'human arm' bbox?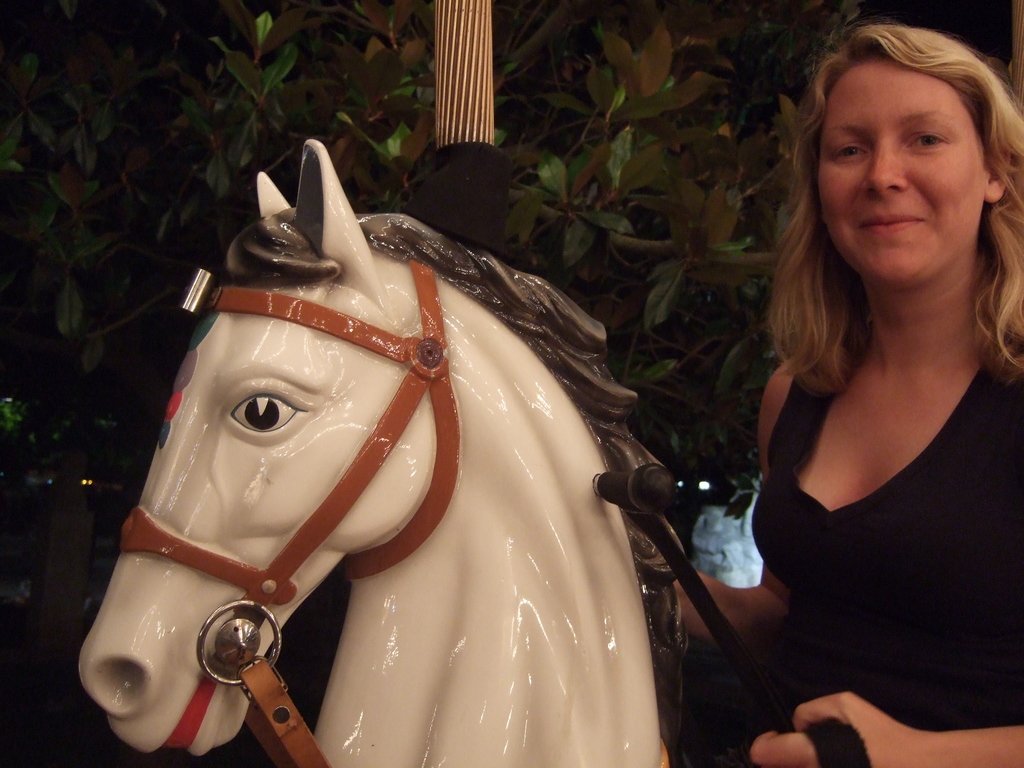
745/694/1023/763
